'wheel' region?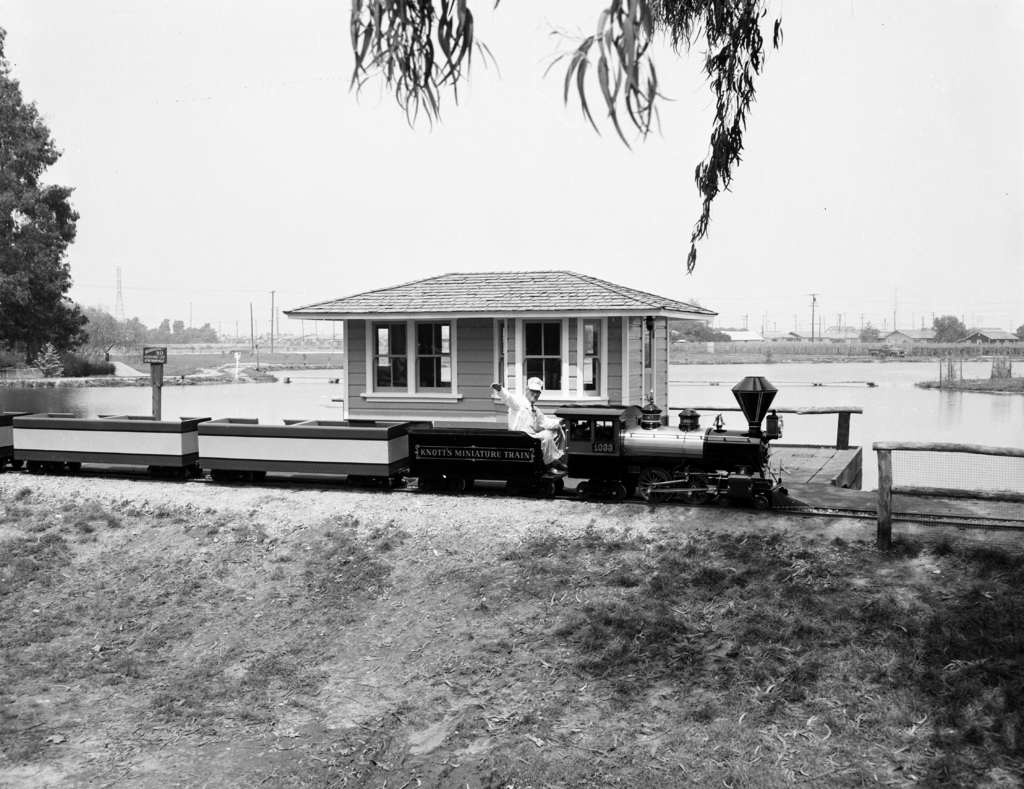
[x1=359, y1=475, x2=384, y2=489]
